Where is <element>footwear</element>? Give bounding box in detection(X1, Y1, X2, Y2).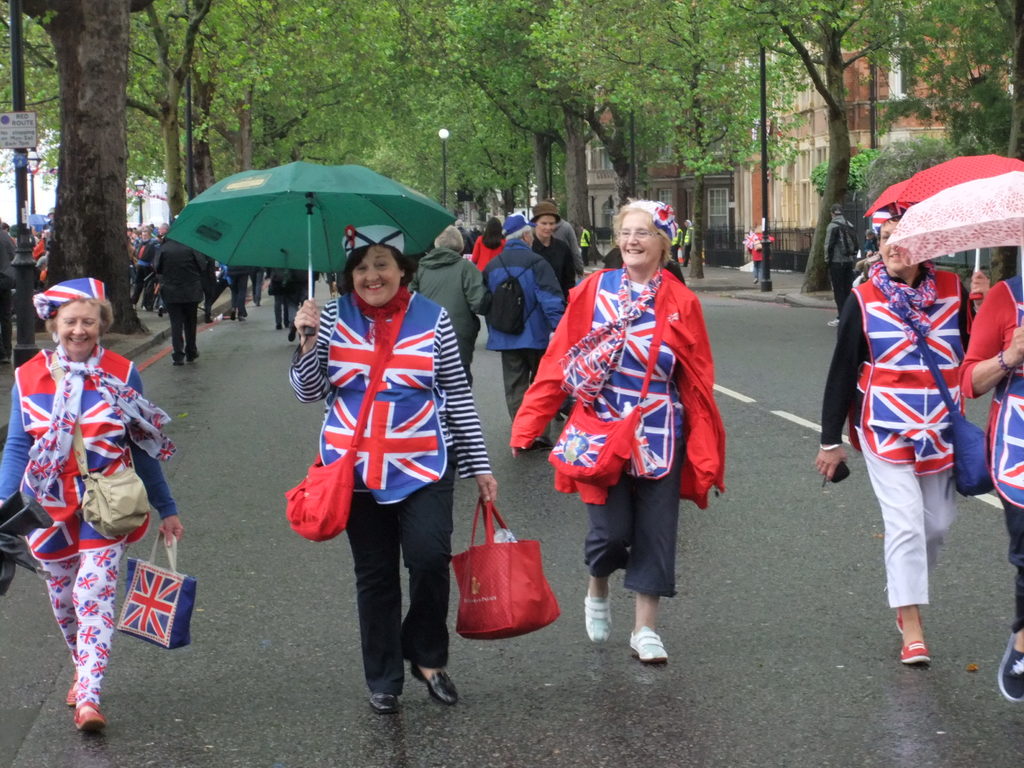
detection(287, 328, 296, 343).
